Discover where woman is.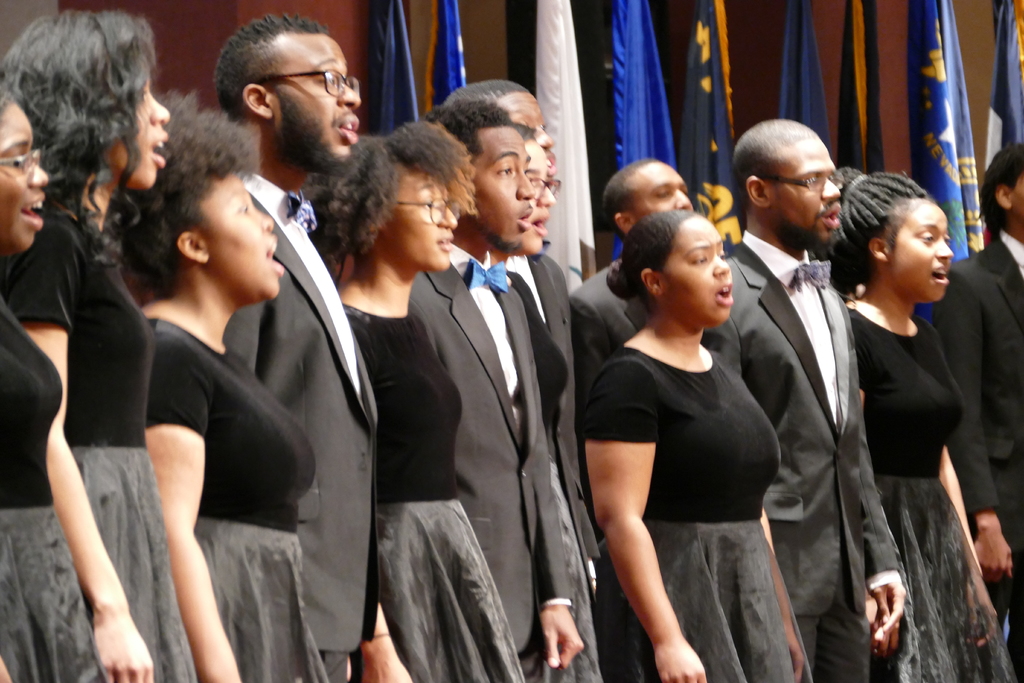
Discovered at 300:119:524:682.
